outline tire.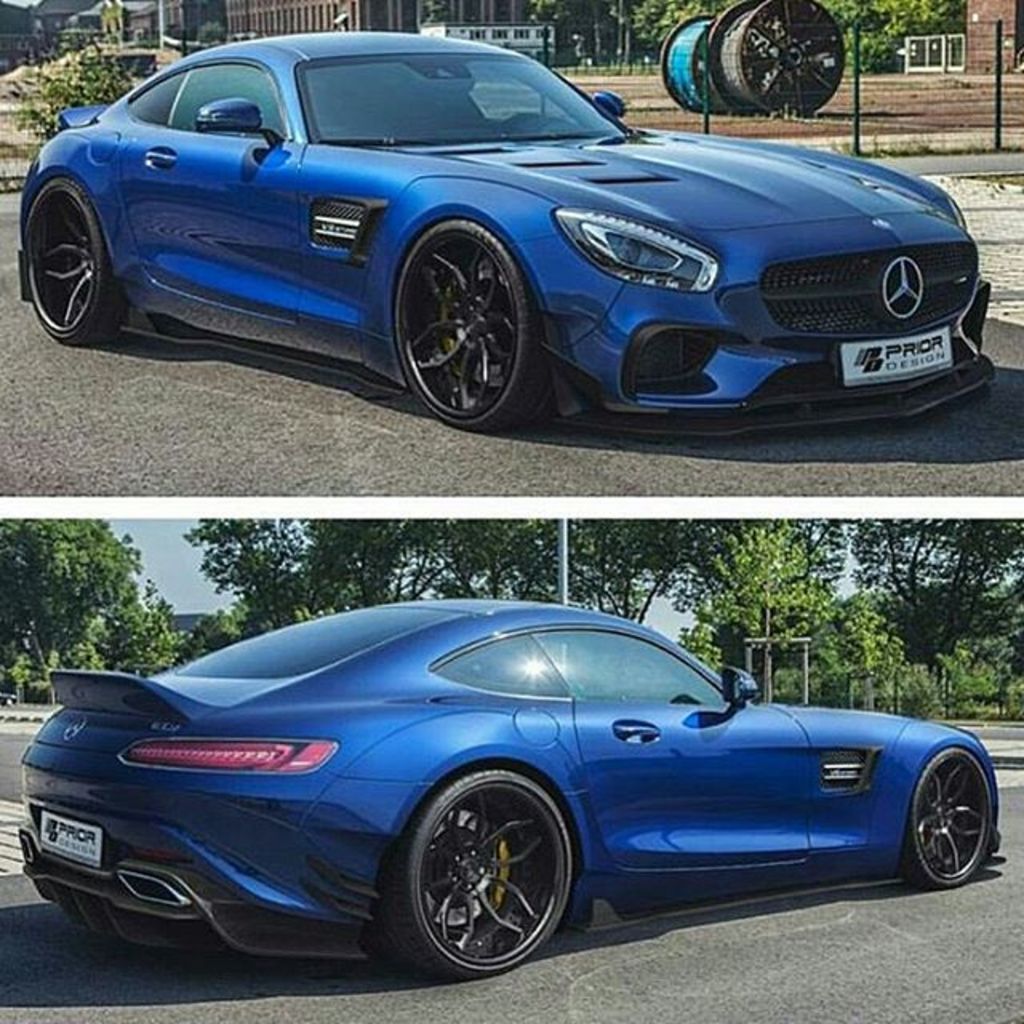
Outline: 400 762 578 978.
